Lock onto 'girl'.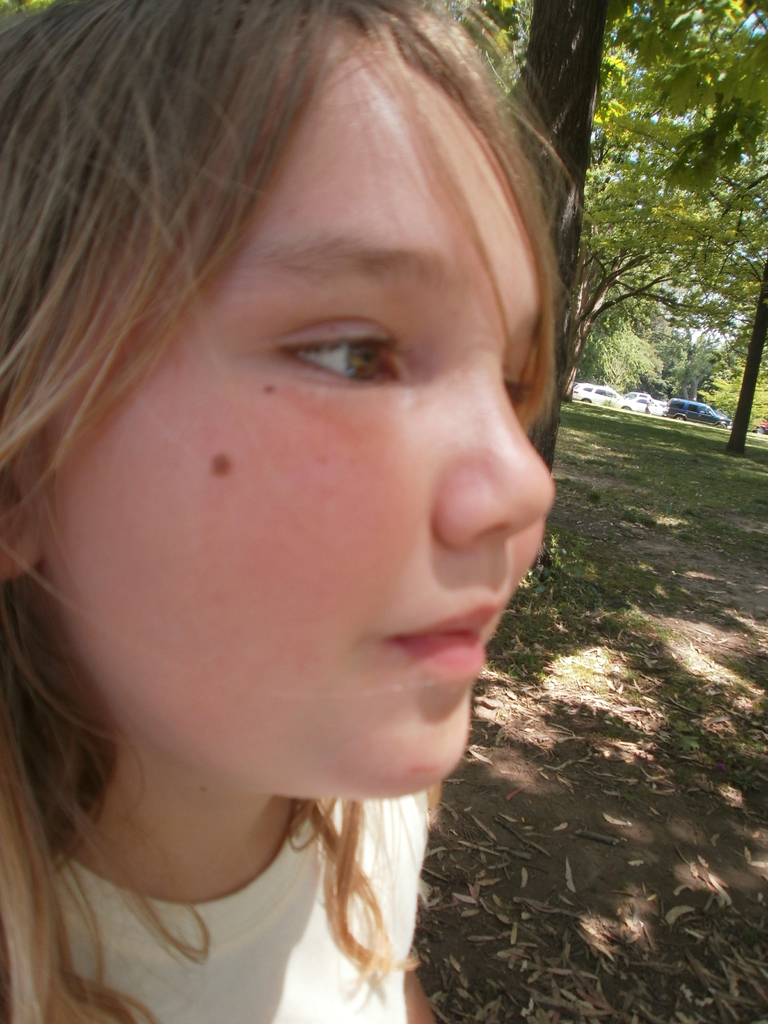
Locked: BBox(0, 0, 545, 1023).
